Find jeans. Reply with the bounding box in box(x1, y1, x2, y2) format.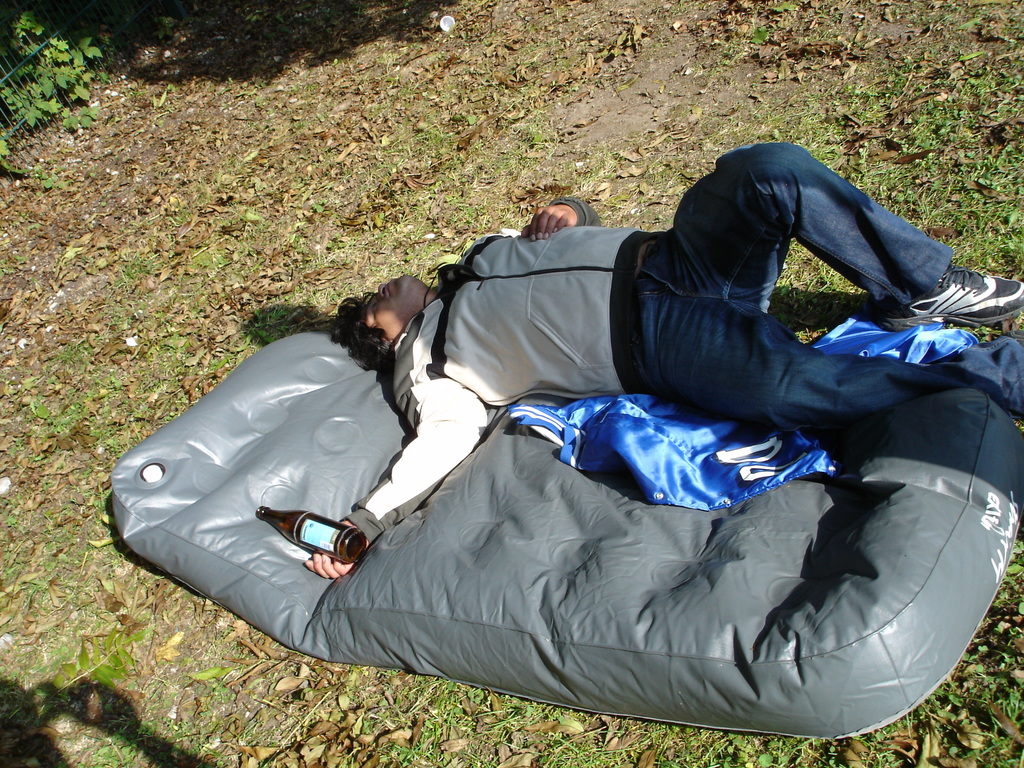
box(632, 135, 1023, 435).
